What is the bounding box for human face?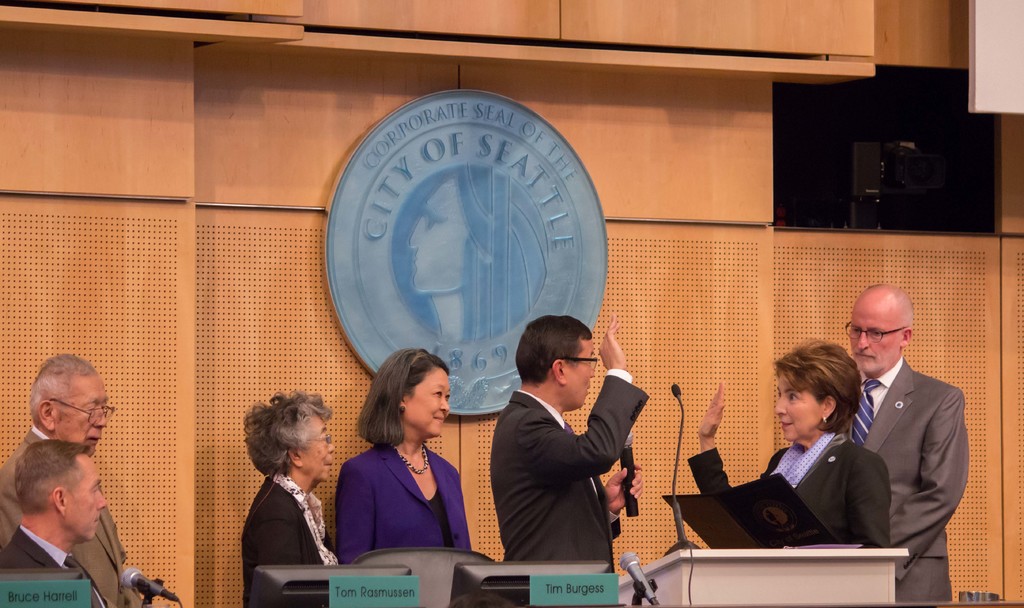
bbox=[57, 374, 113, 459].
